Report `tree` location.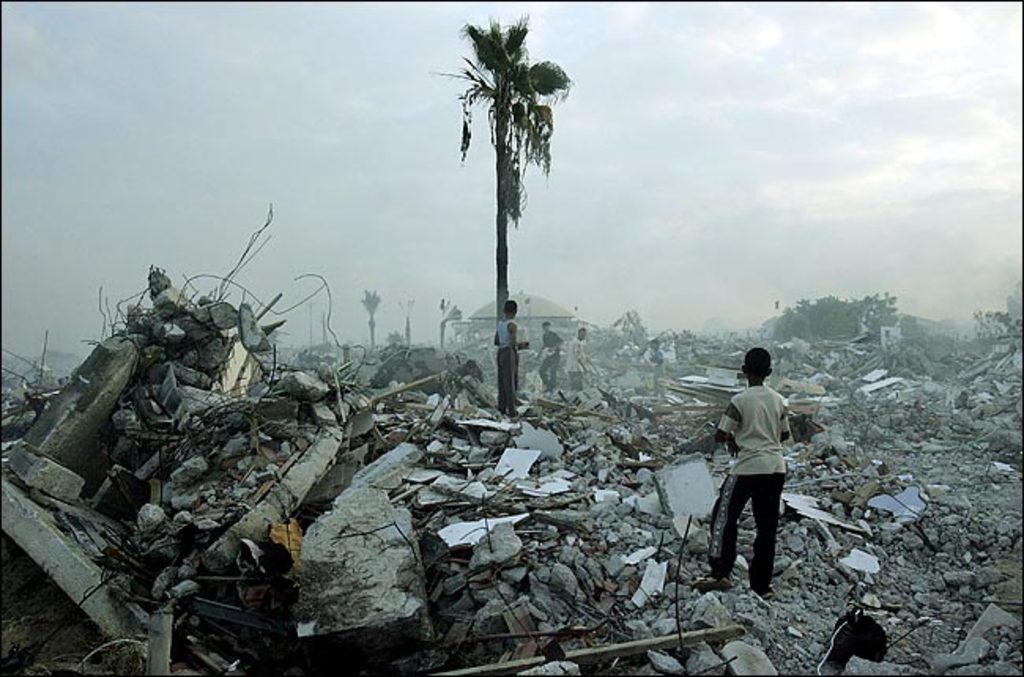
Report: [430,0,577,419].
